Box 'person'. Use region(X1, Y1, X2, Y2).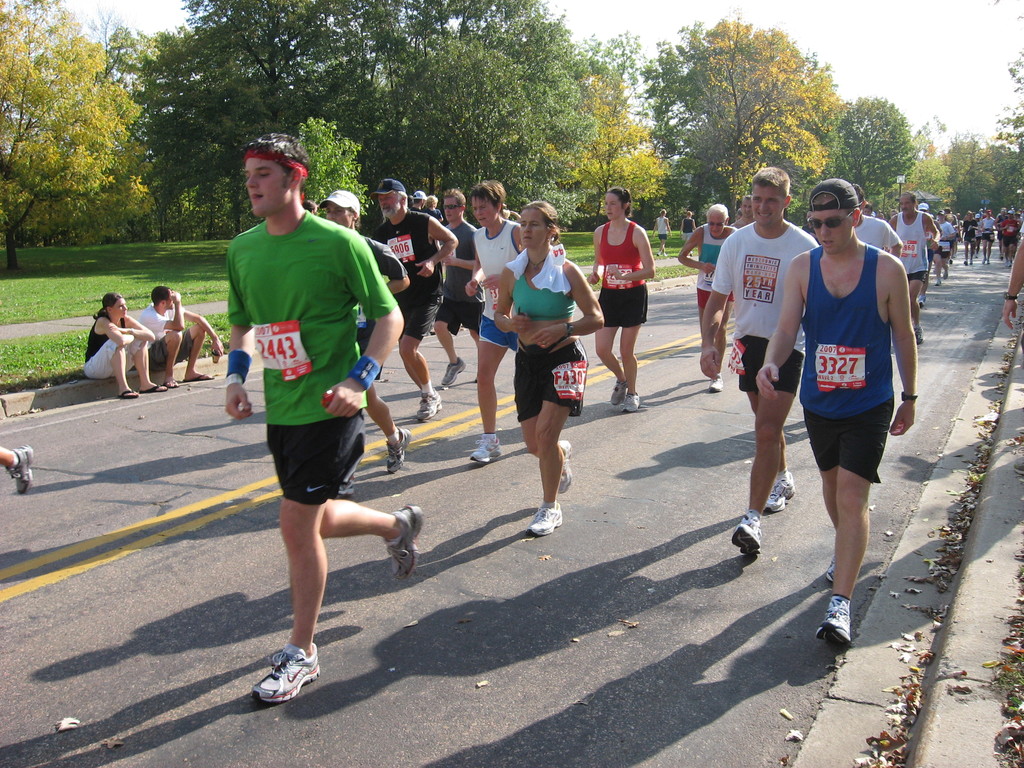
region(676, 202, 736, 390).
